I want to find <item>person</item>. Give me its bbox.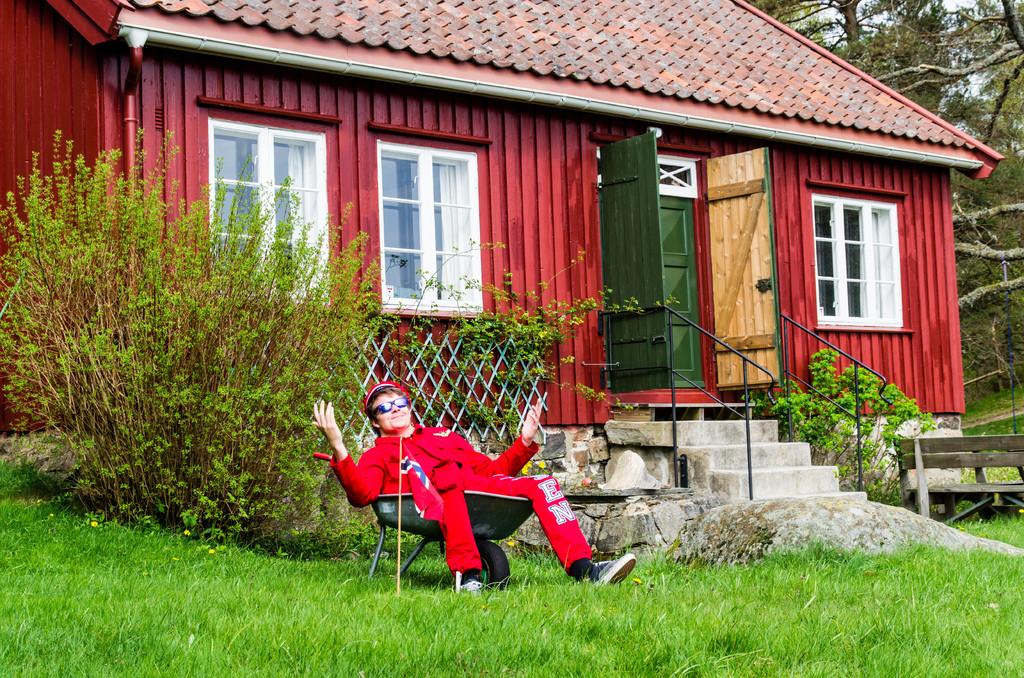
pyautogui.locateOnScreen(312, 377, 636, 600).
